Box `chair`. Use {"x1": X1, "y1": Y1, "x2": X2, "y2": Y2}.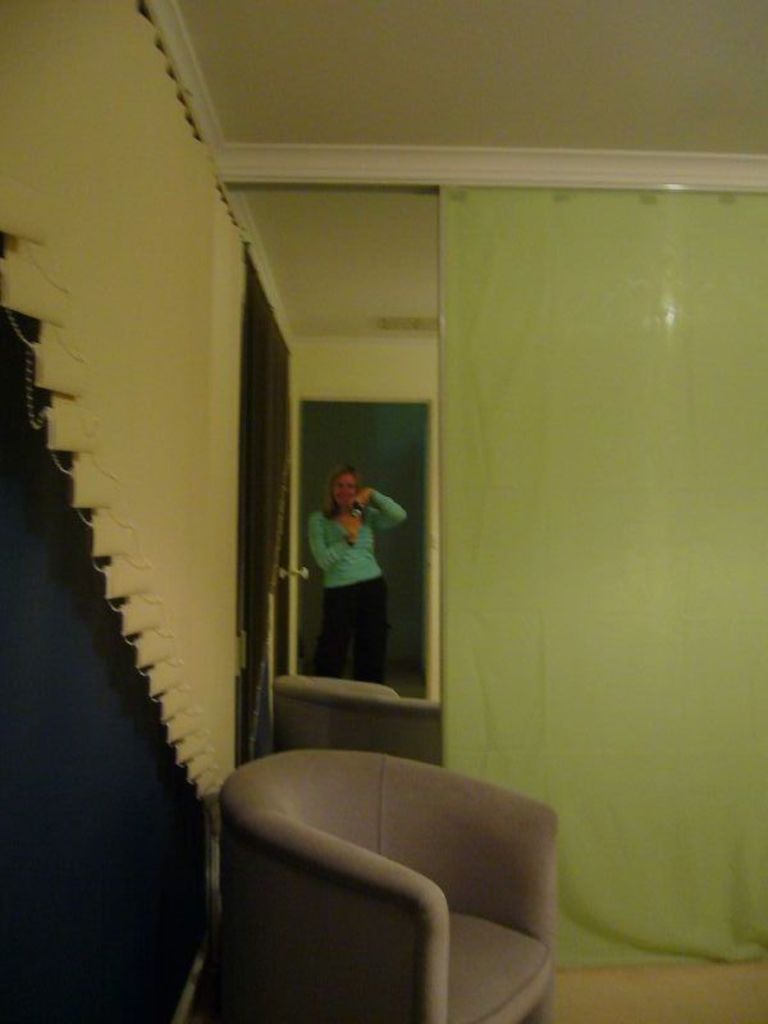
{"x1": 183, "y1": 719, "x2": 580, "y2": 1023}.
